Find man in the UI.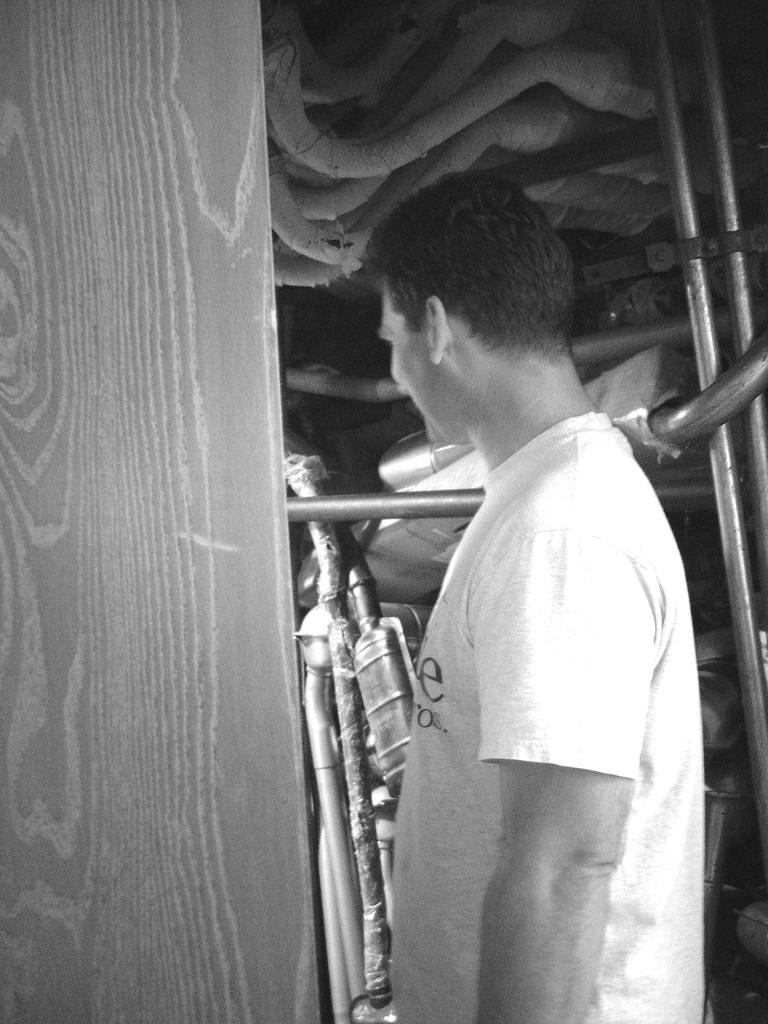
UI element at <region>351, 163, 700, 1023</region>.
